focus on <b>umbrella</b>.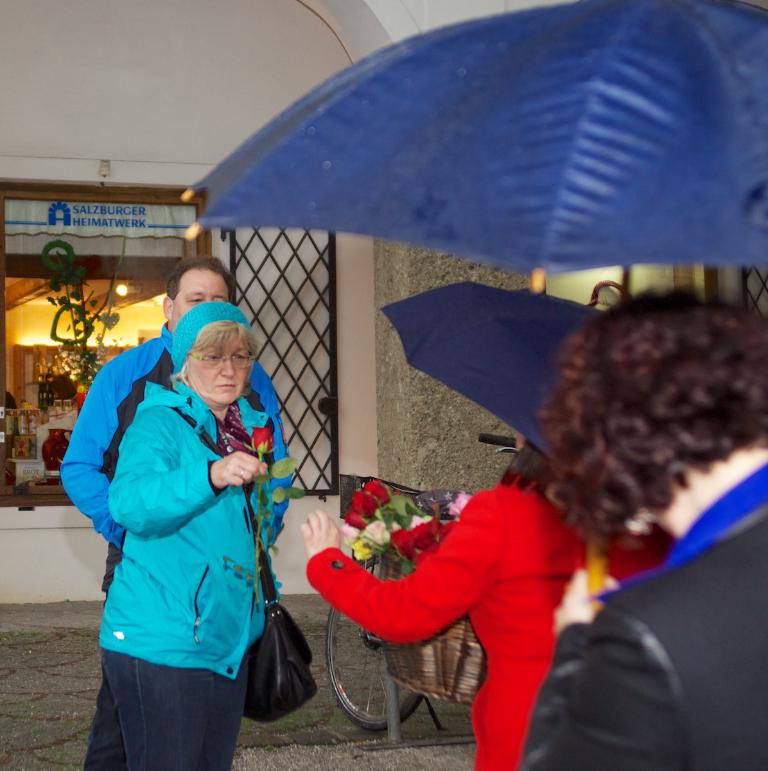
Focused at detection(181, 0, 767, 278).
